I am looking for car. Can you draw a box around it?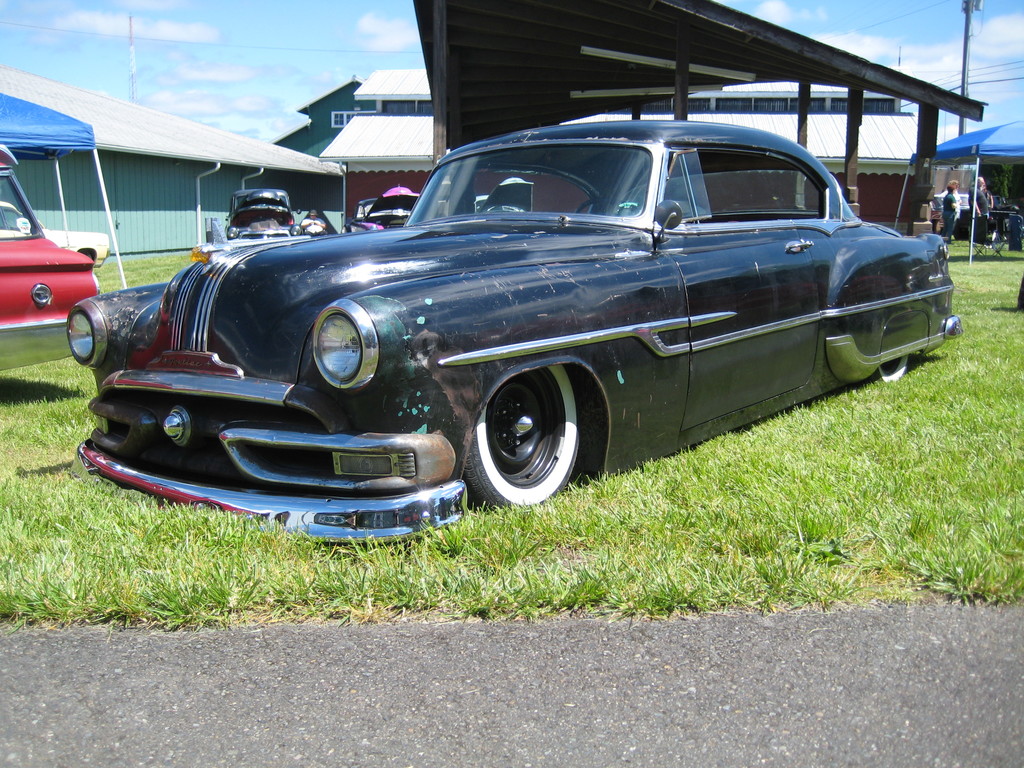
Sure, the bounding box is 0, 143, 102, 369.
